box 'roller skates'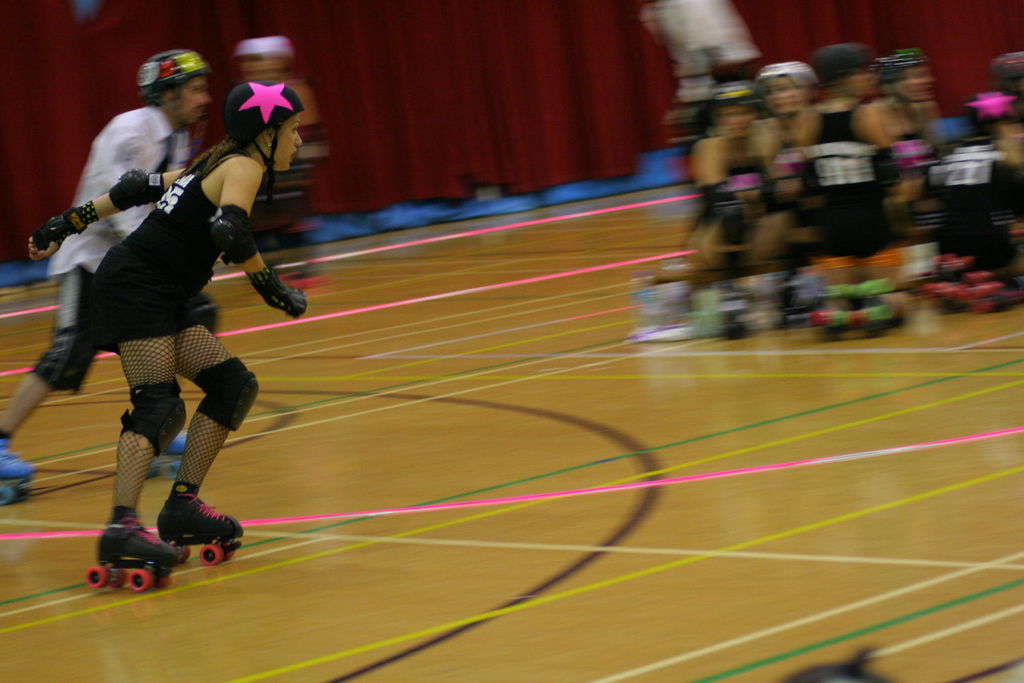
Rect(85, 505, 182, 592)
